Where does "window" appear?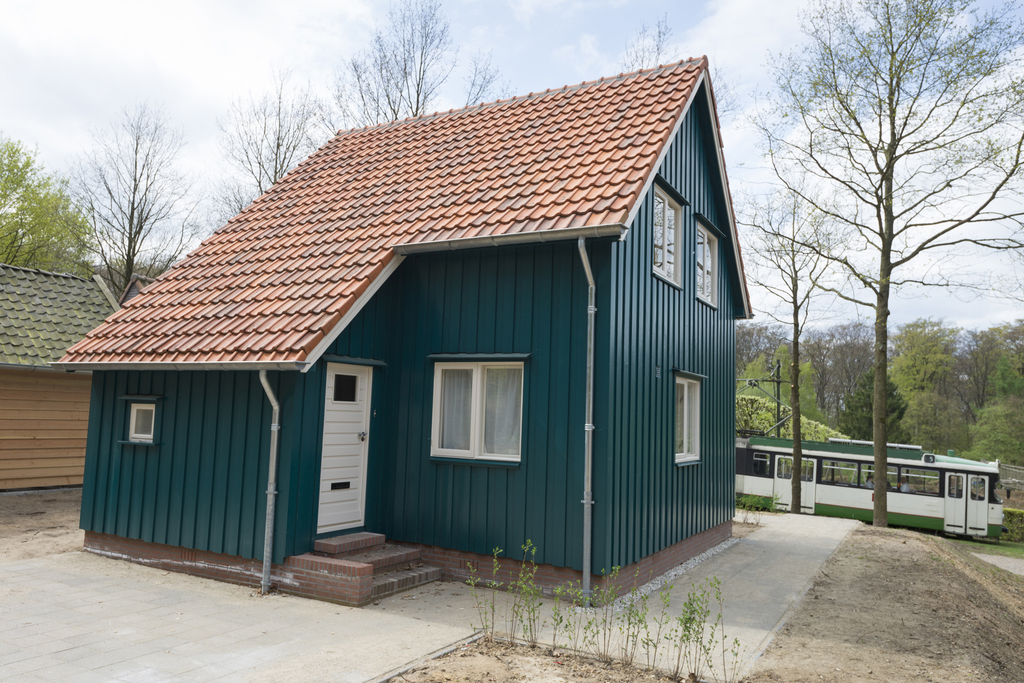
Appears at detection(772, 467, 943, 499).
